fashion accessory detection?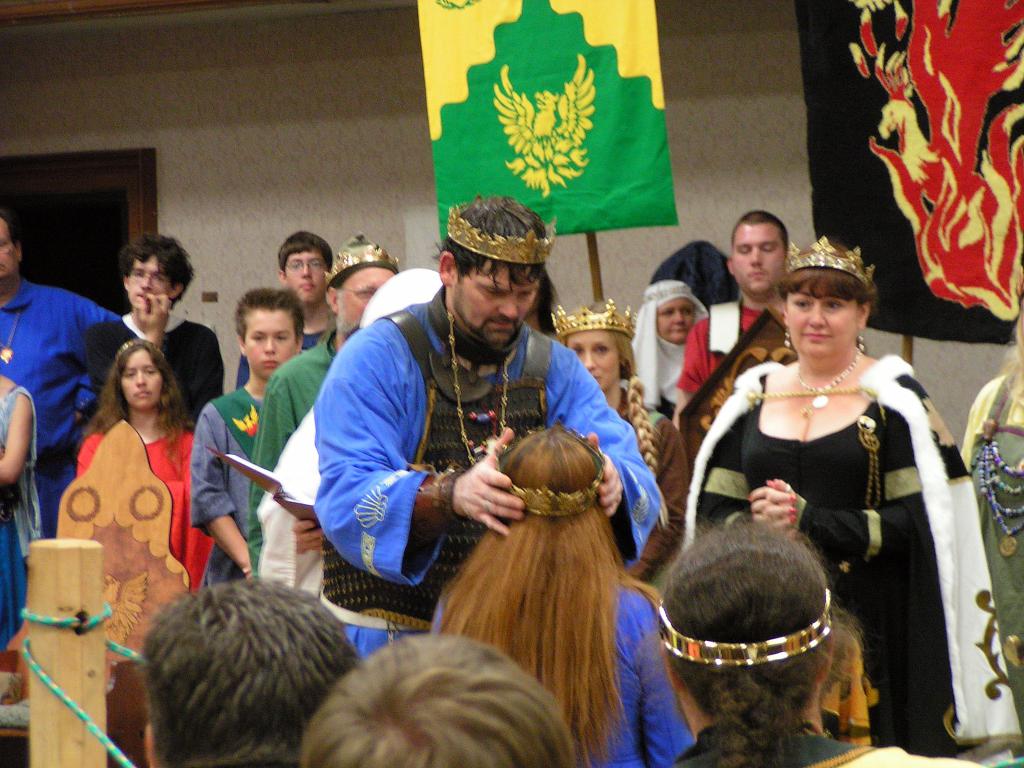
784:328:792:348
